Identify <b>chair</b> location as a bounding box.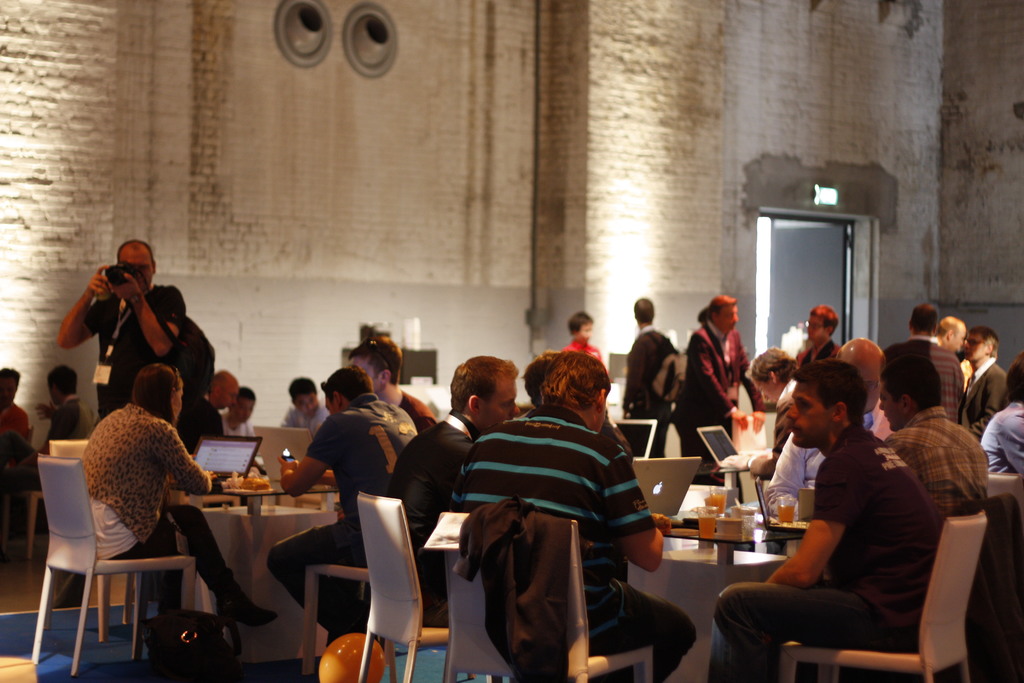
box(729, 415, 771, 513).
